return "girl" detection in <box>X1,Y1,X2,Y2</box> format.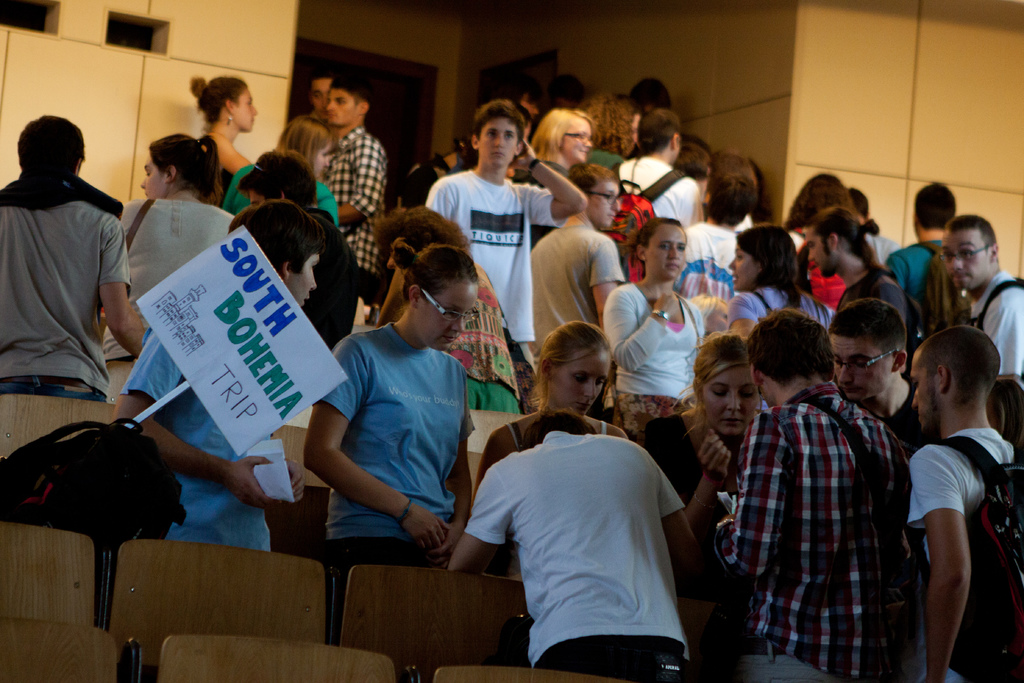
<box>300,242,474,599</box>.
